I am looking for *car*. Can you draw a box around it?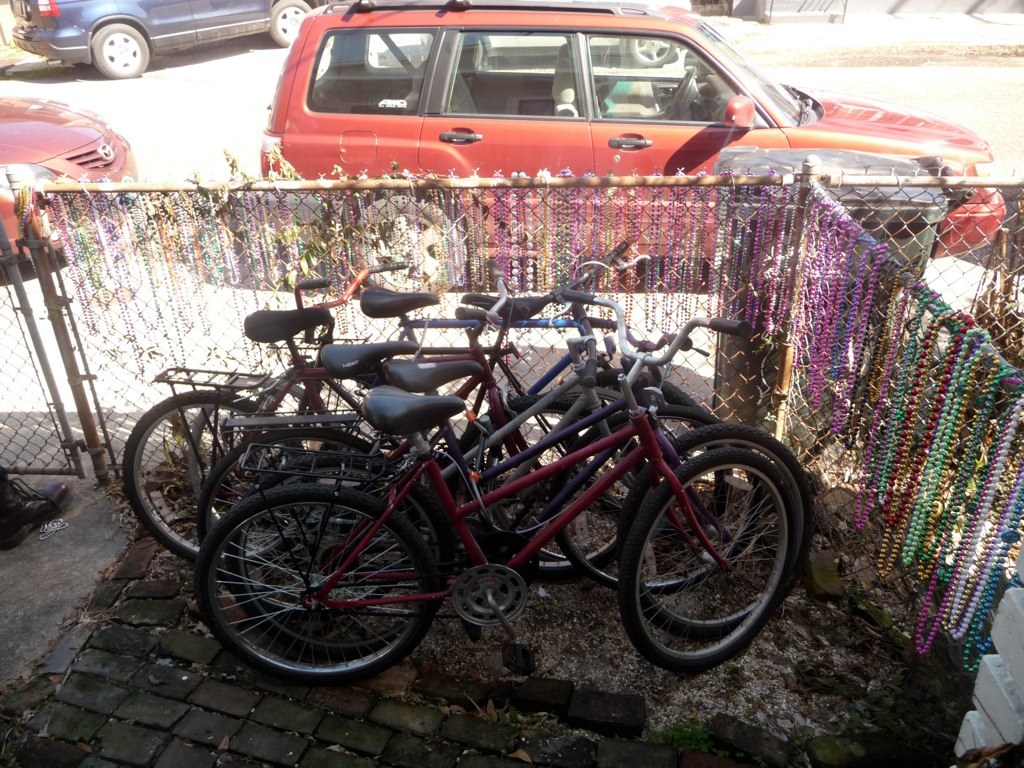
Sure, the bounding box is rect(0, 93, 142, 282).
